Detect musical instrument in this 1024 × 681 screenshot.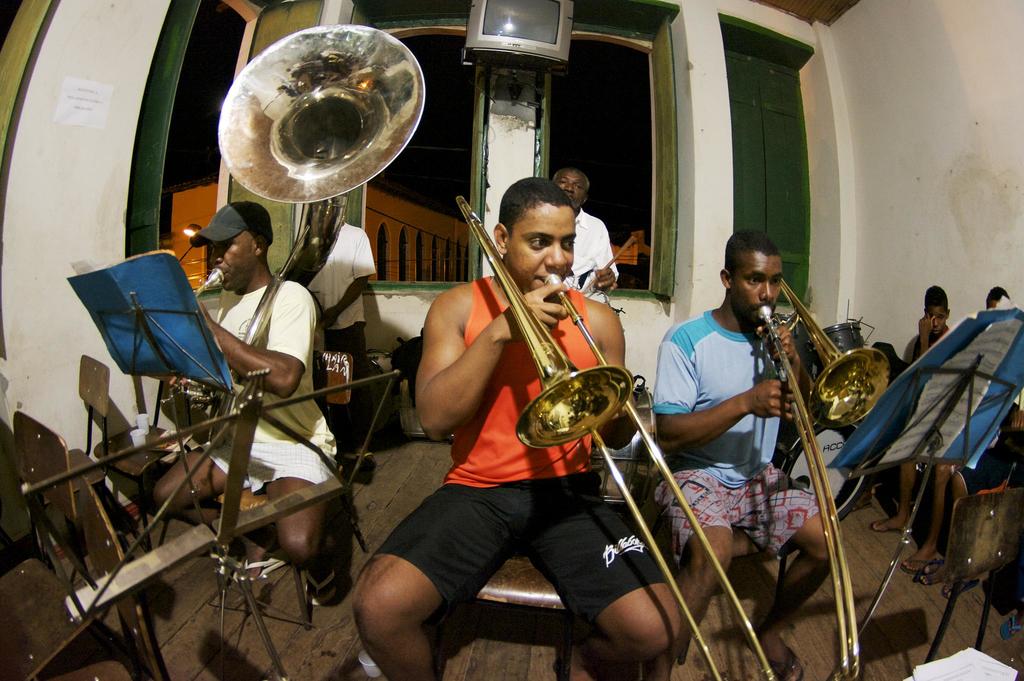
Detection: bbox(393, 327, 448, 440).
